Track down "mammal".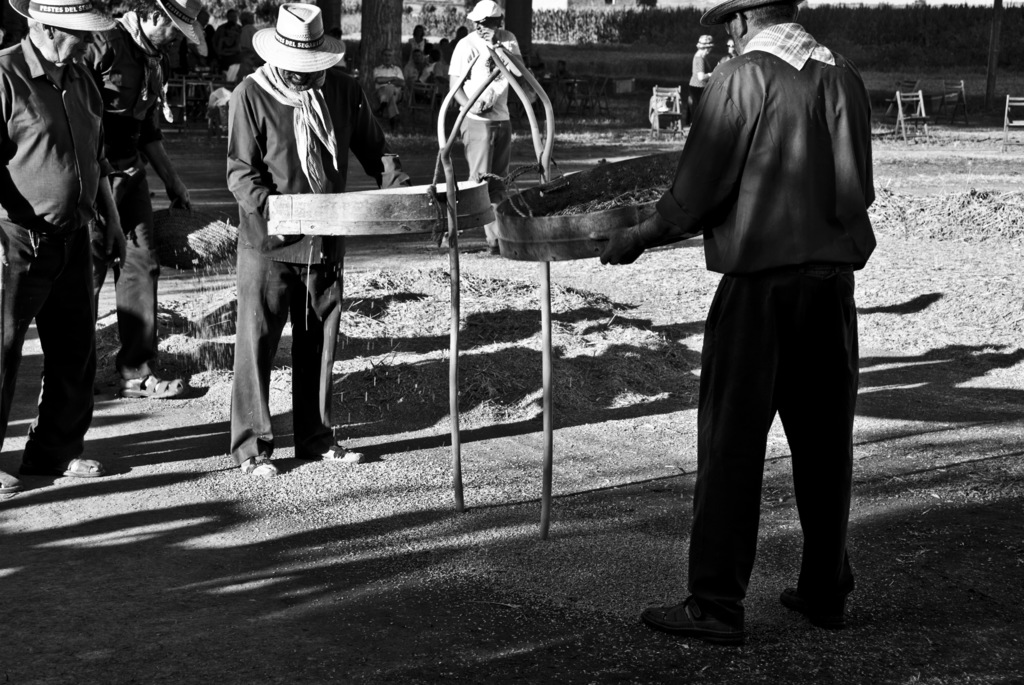
Tracked to <bbox>179, 1, 206, 119</bbox>.
